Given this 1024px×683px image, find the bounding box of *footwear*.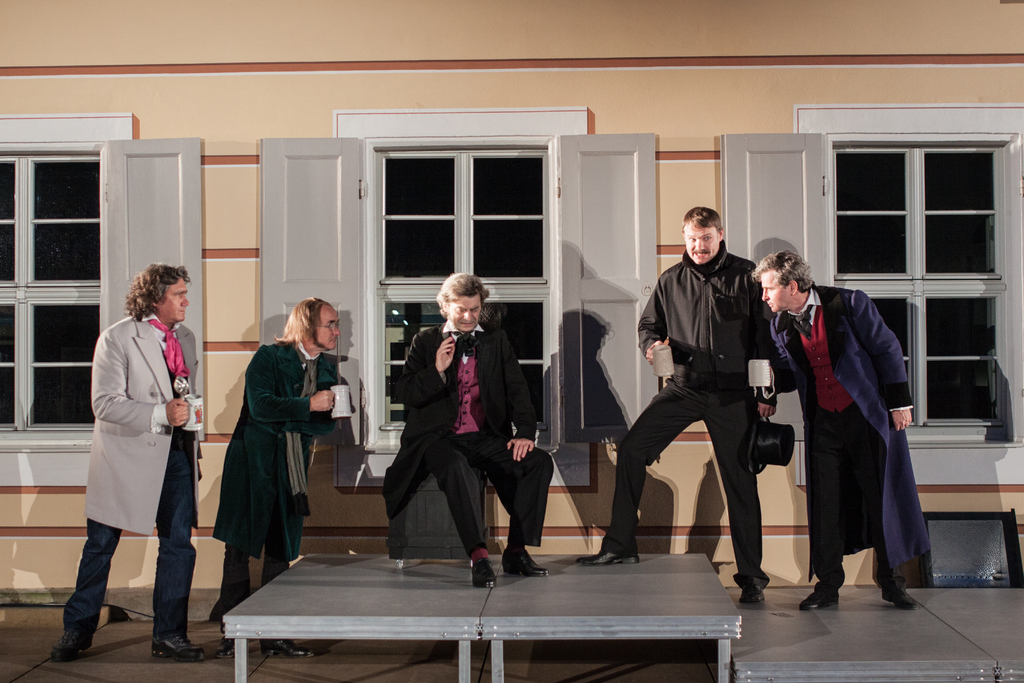
(274,641,310,670).
